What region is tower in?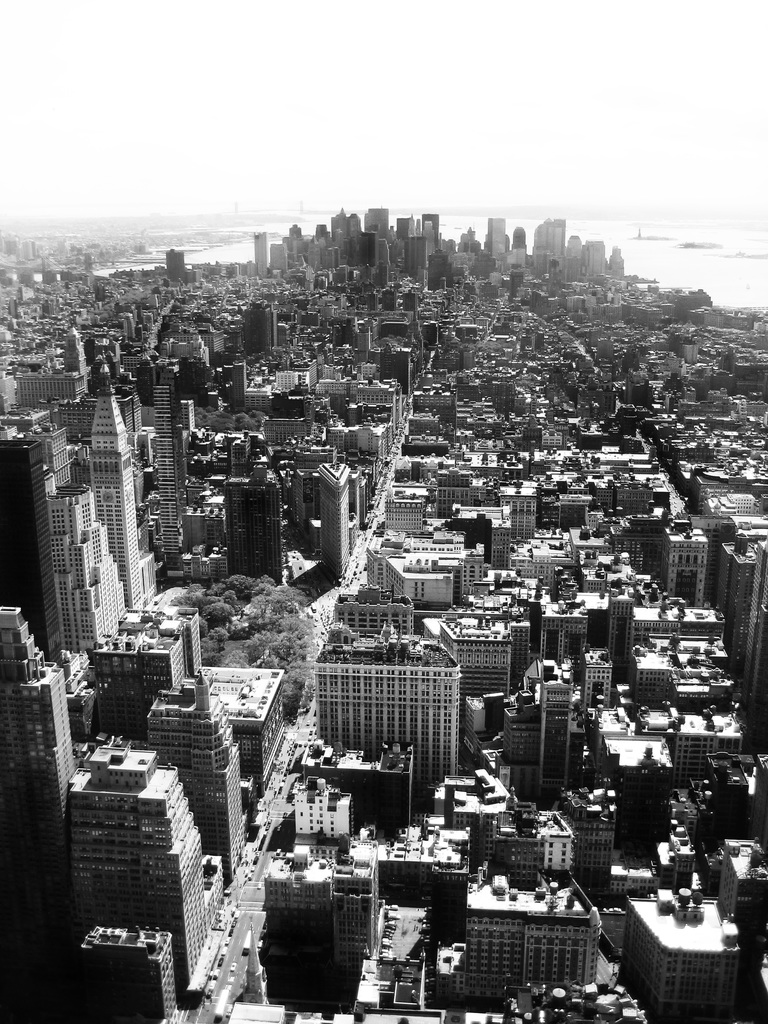
[245, 308, 268, 350].
